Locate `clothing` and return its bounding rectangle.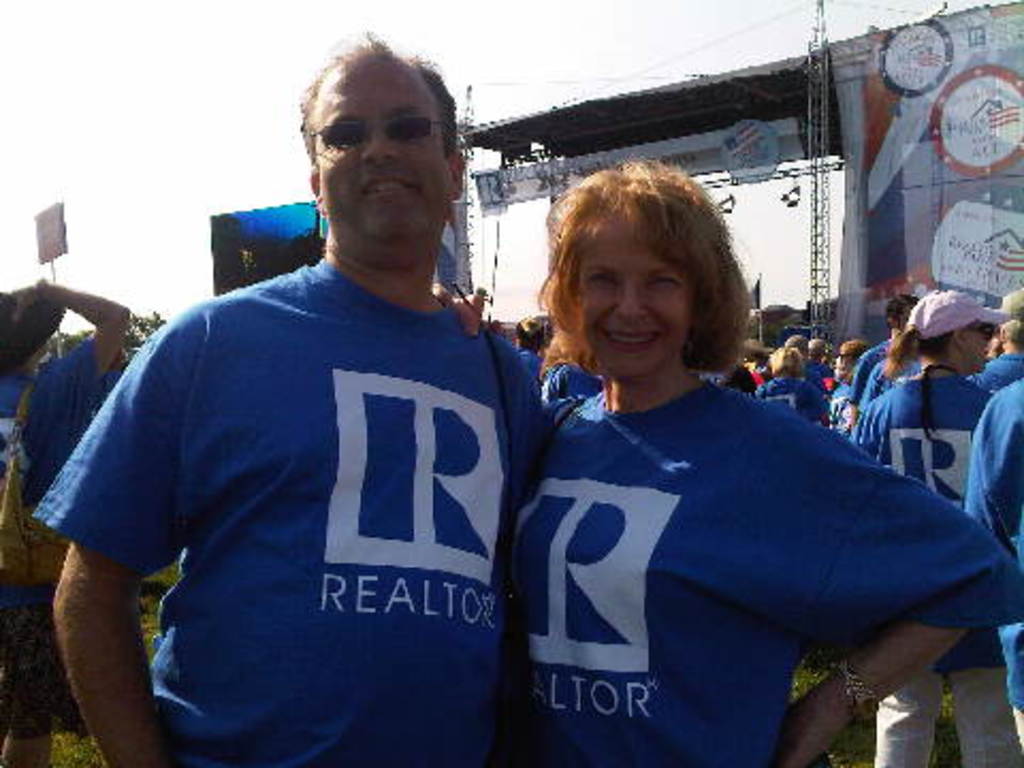
[960,373,1022,766].
